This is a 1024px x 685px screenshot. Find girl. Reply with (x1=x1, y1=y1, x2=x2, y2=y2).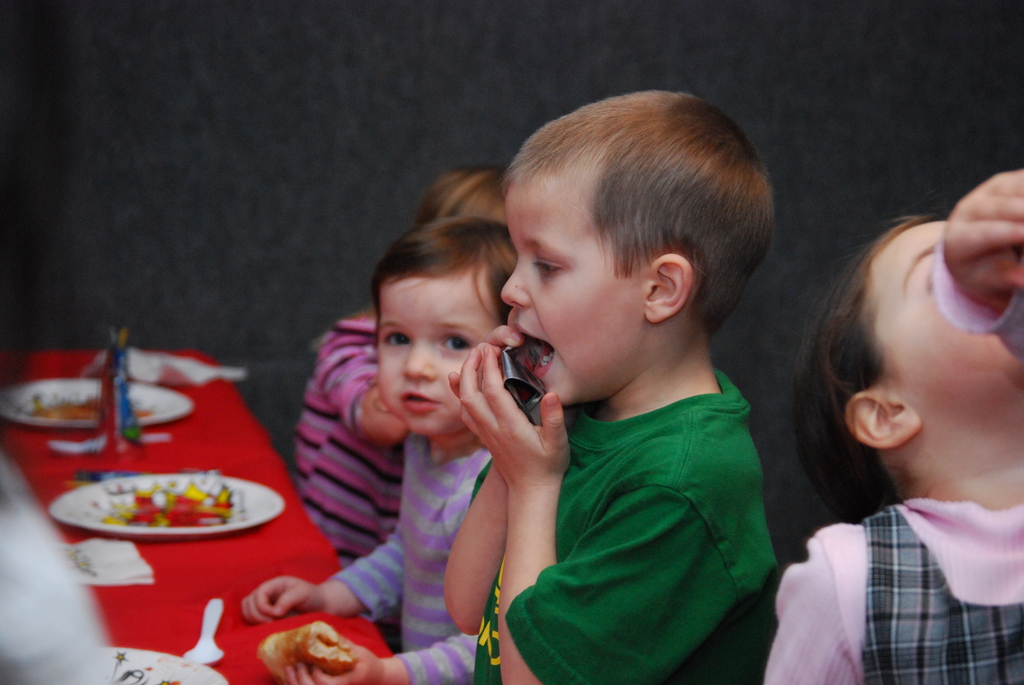
(x1=289, y1=158, x2=506, y2=560).
